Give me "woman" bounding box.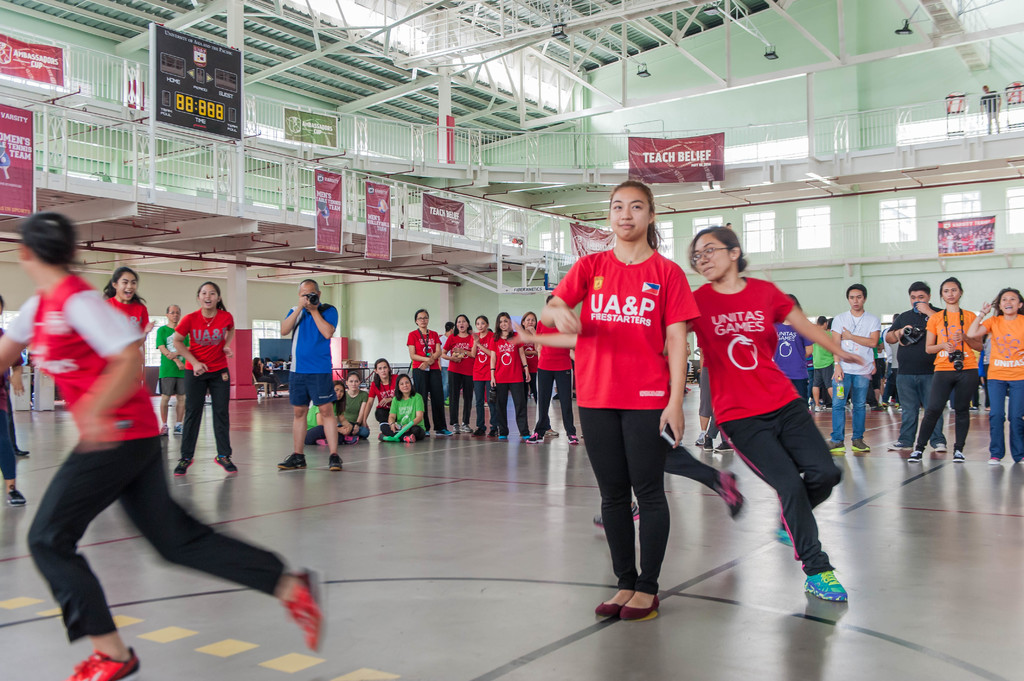
{"x1": 468, "y1": 316, "x2": 497, "y2": 435}.
